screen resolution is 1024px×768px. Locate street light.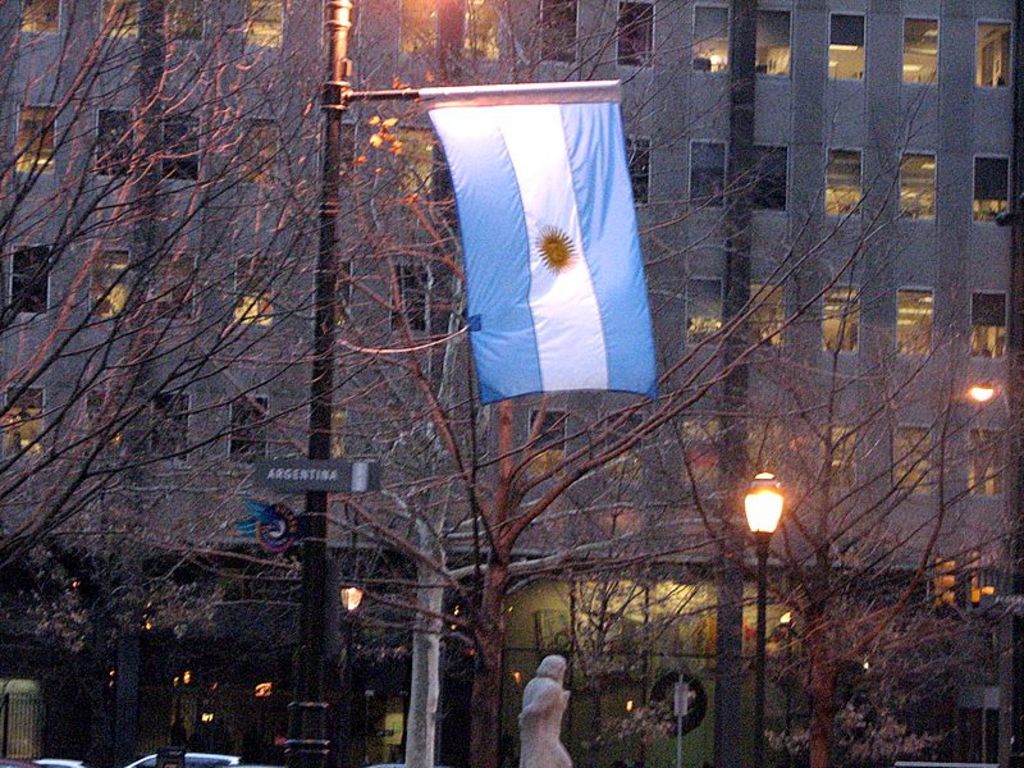
left=742, top=468, right=796, bottom=767.
